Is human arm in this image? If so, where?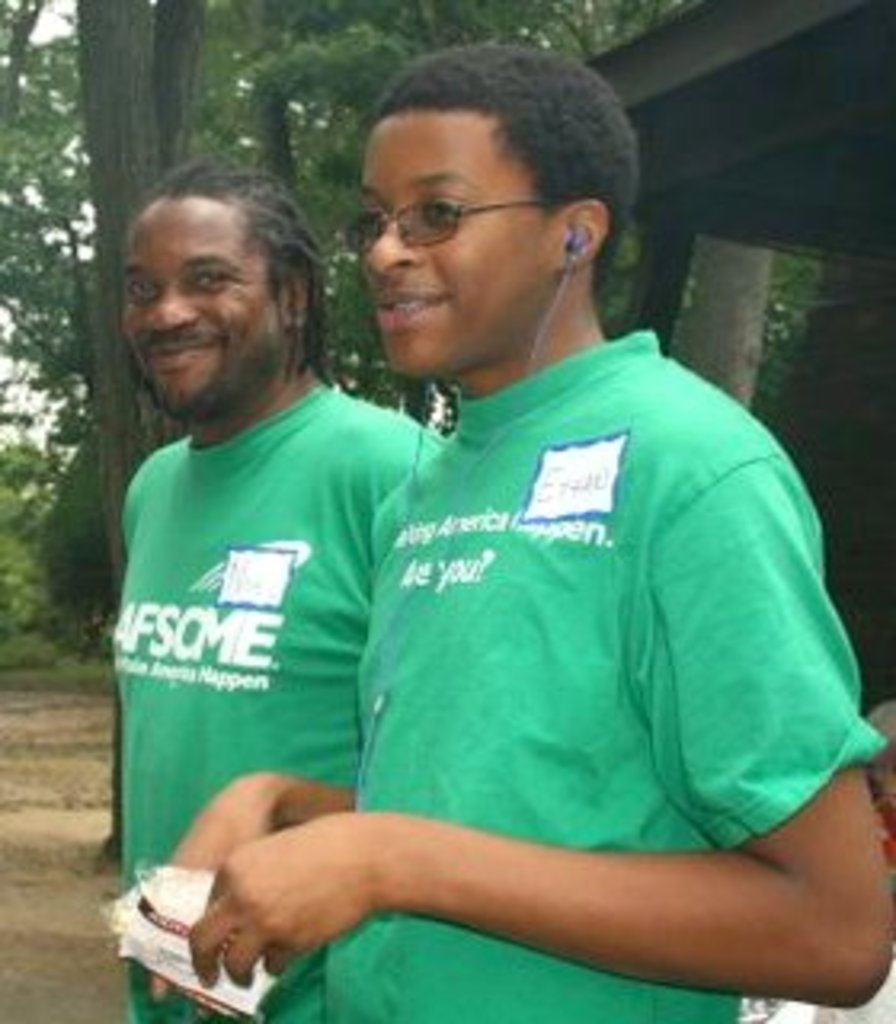
Yes, at (x1=208, y1=637, x2=851, y2=982).
